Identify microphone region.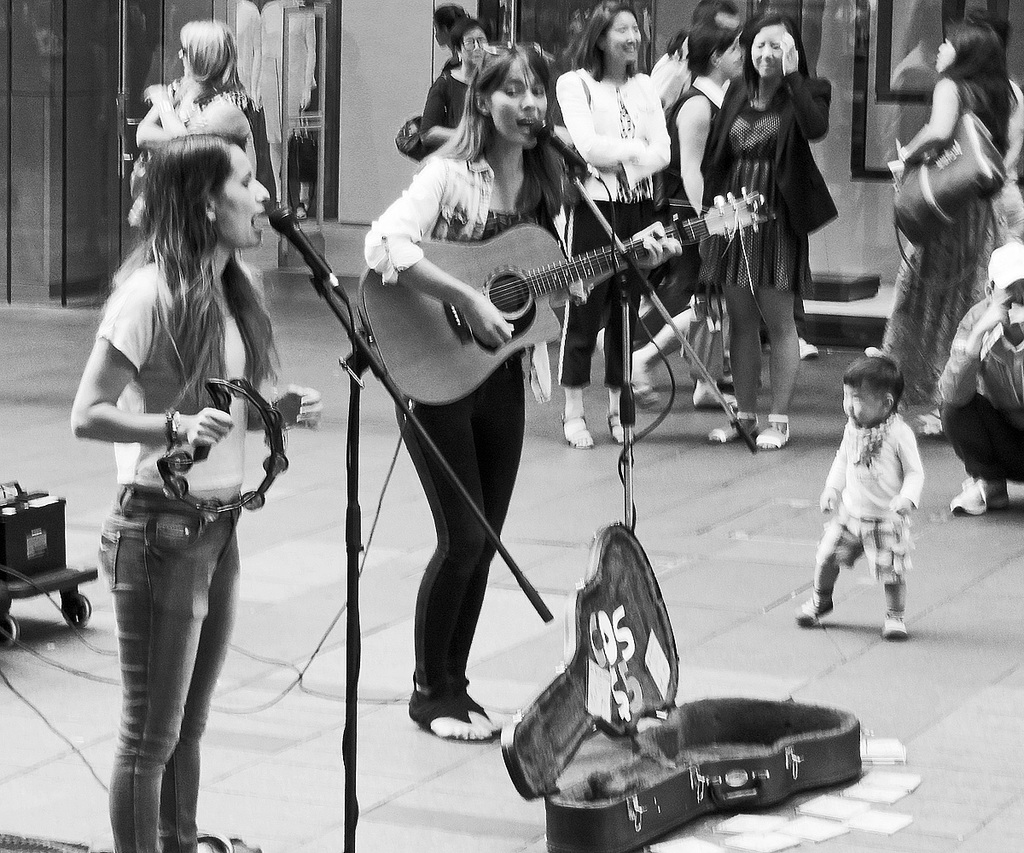
Region: [527, 114, 605, 182].
